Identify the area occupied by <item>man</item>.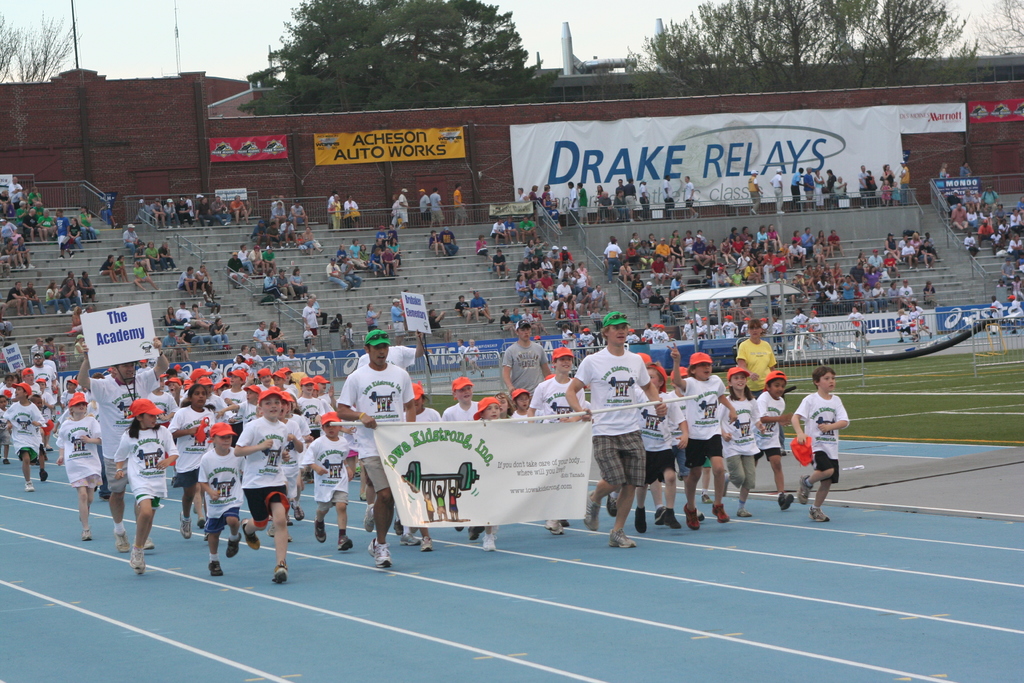
Area: [x1=470, y1=287, x2=496, y2=322].
